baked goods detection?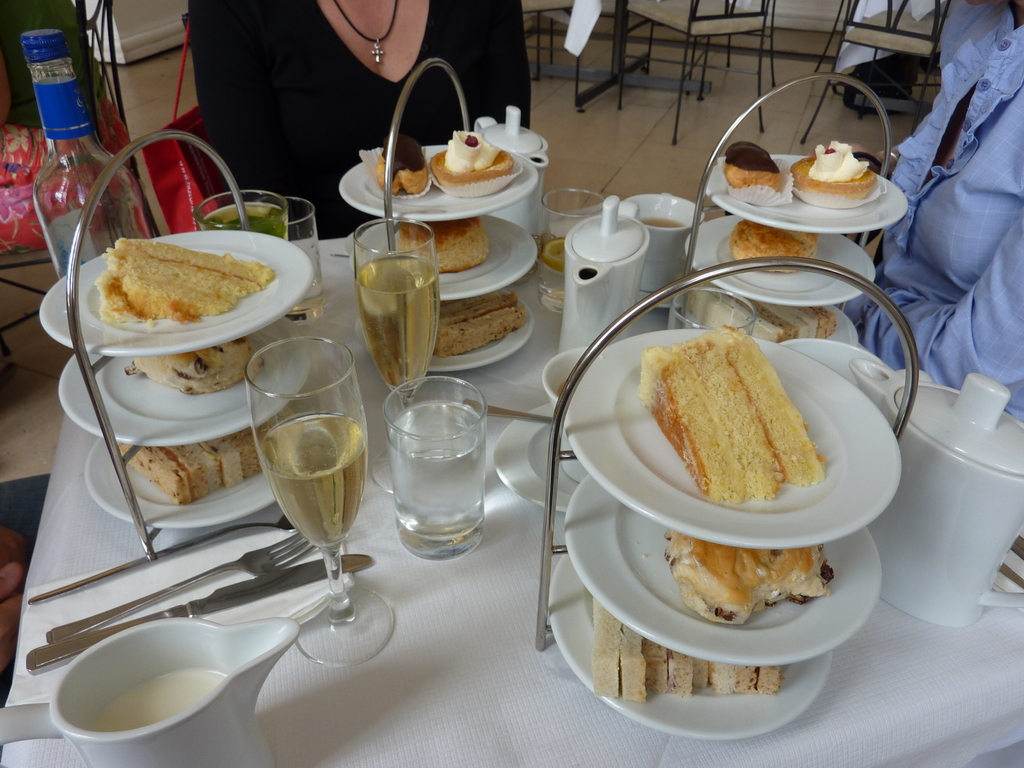
{"left": 429, "top": 129, "right": 514, "bottom": 188}
